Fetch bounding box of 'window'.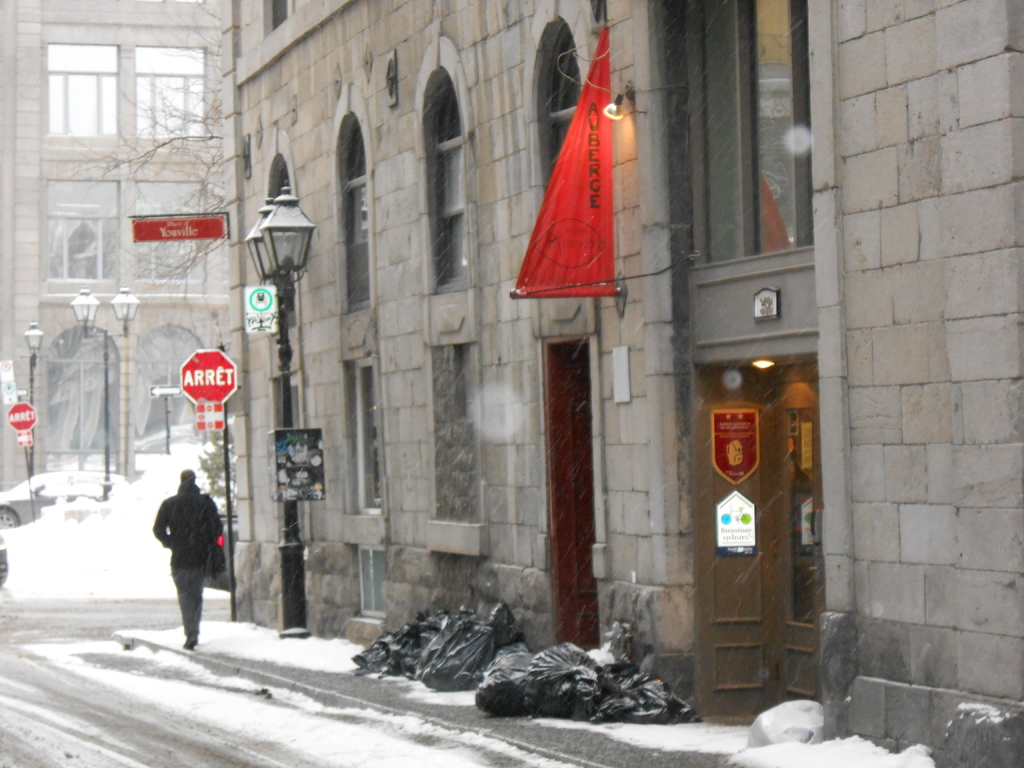
Bbox: 35,29,122,146.
